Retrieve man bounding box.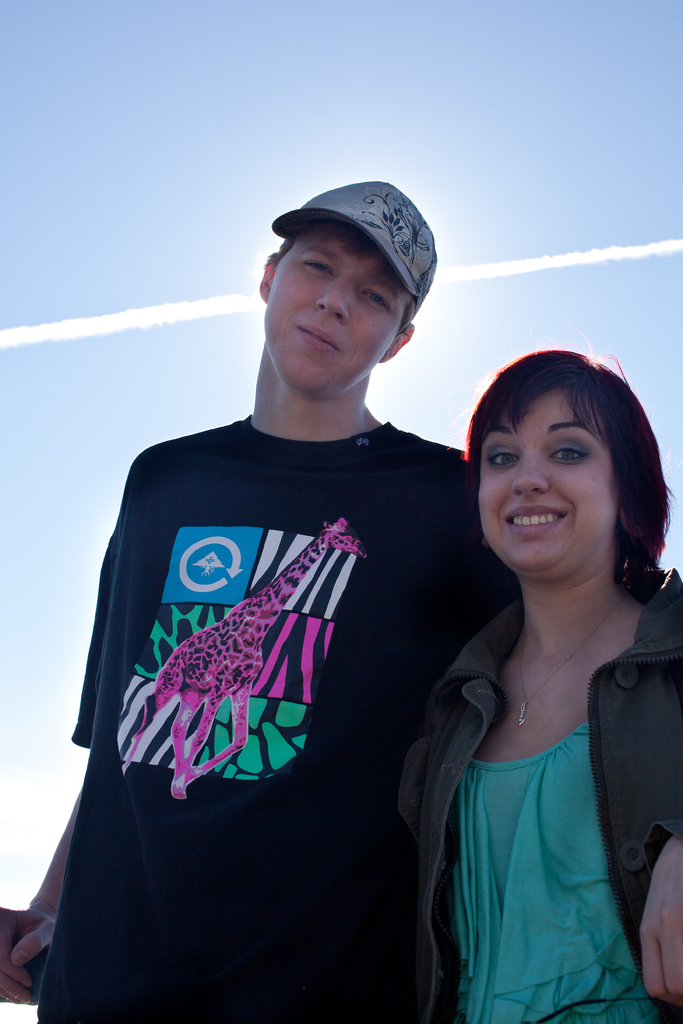
Bounding box: (x1=15, y1=179, x2=520, y2=1023).
